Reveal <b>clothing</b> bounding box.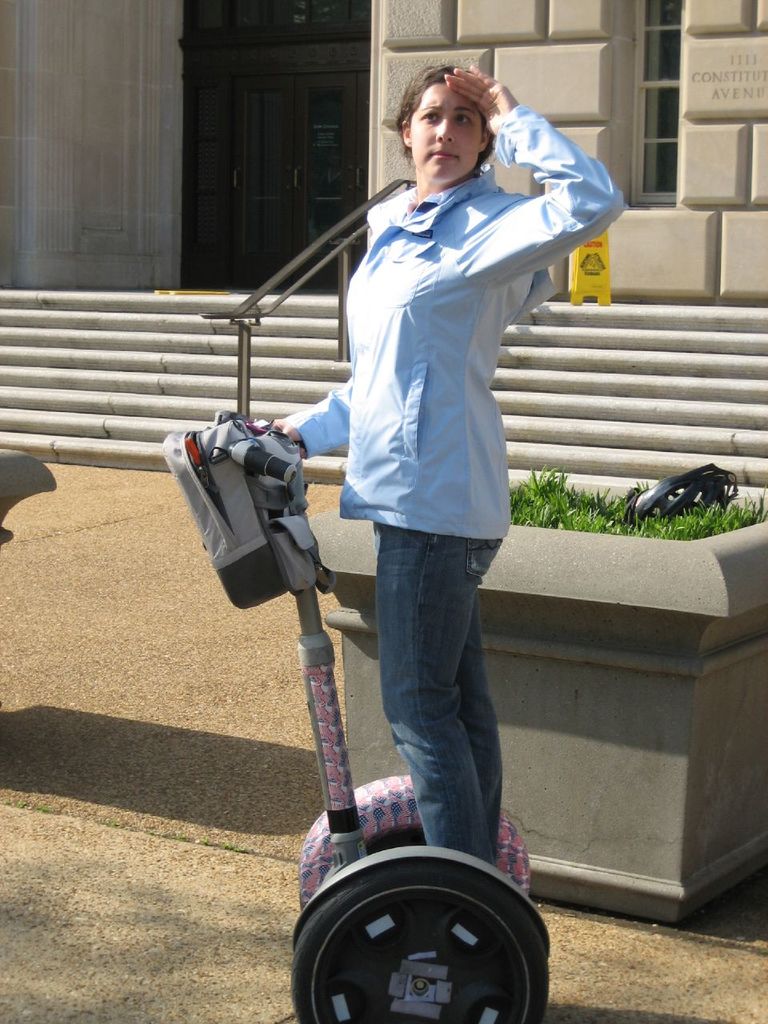
Revealed: (x1=237, y1=78, x2=601, y2=810).
